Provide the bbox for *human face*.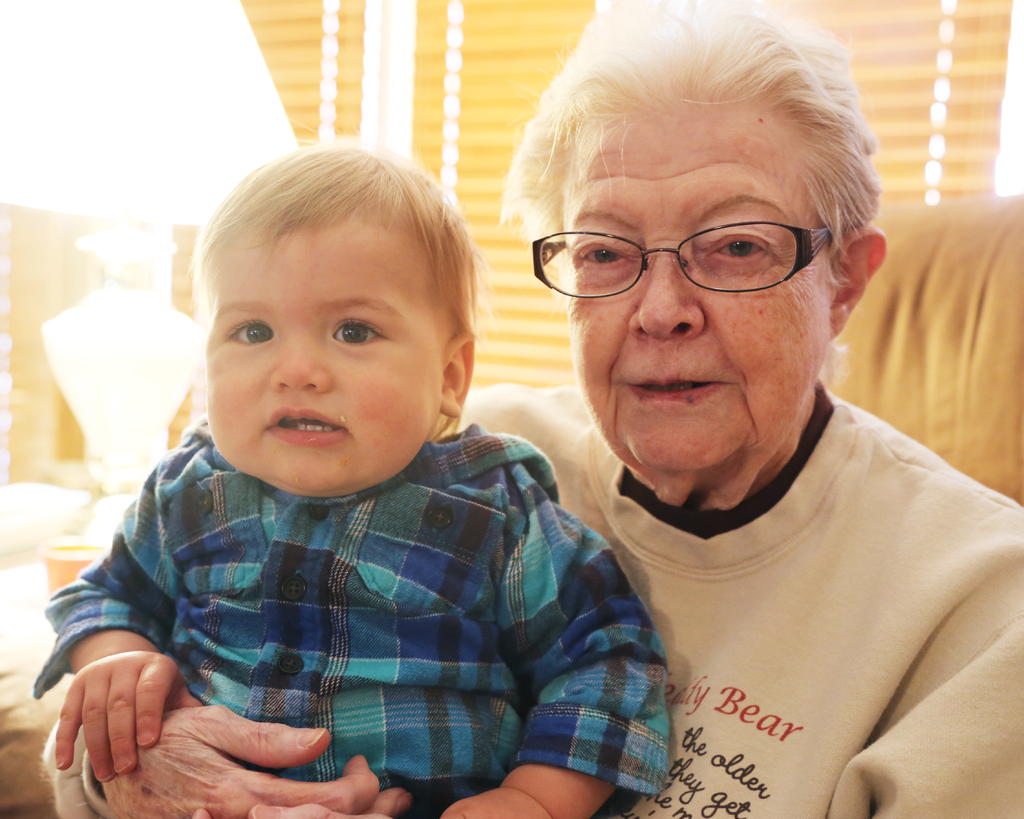
x1=562, y1=95, x2=834, y2=472.
